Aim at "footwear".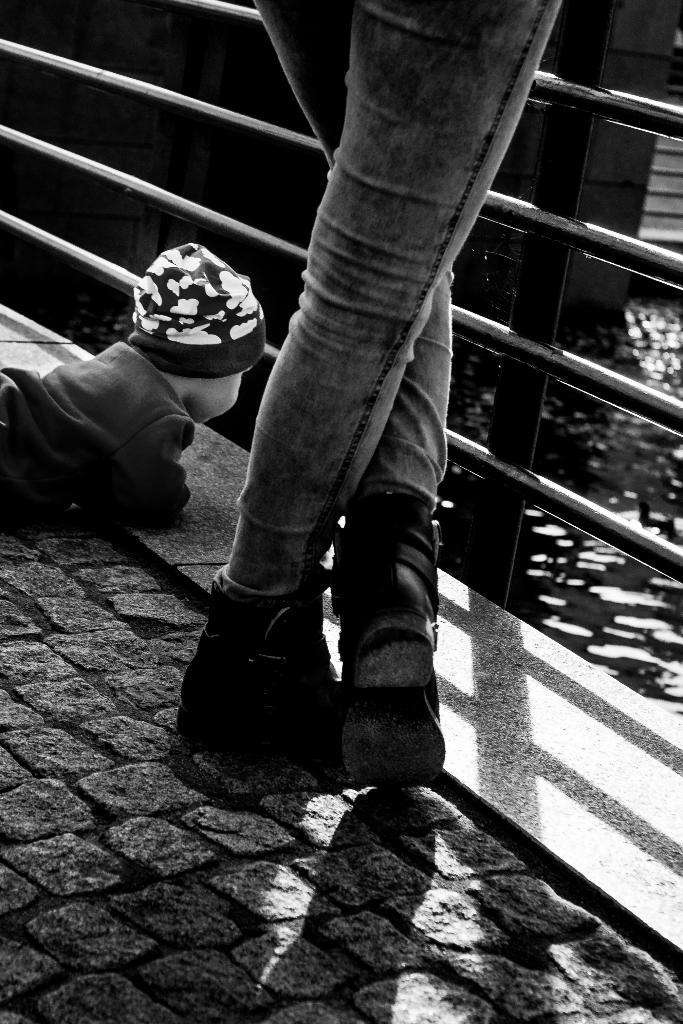
Aimed at locate(329, 502, 445, 788).
